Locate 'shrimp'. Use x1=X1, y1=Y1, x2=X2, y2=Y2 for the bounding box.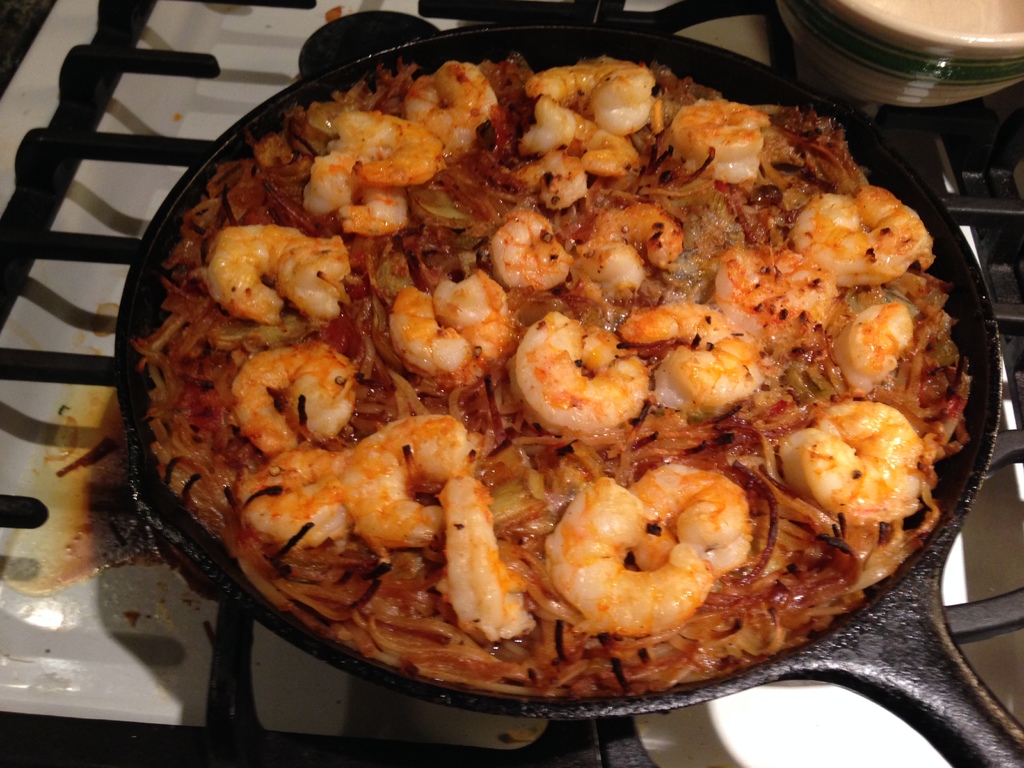
x1=488, y1=209, x2=571, y2=289.
